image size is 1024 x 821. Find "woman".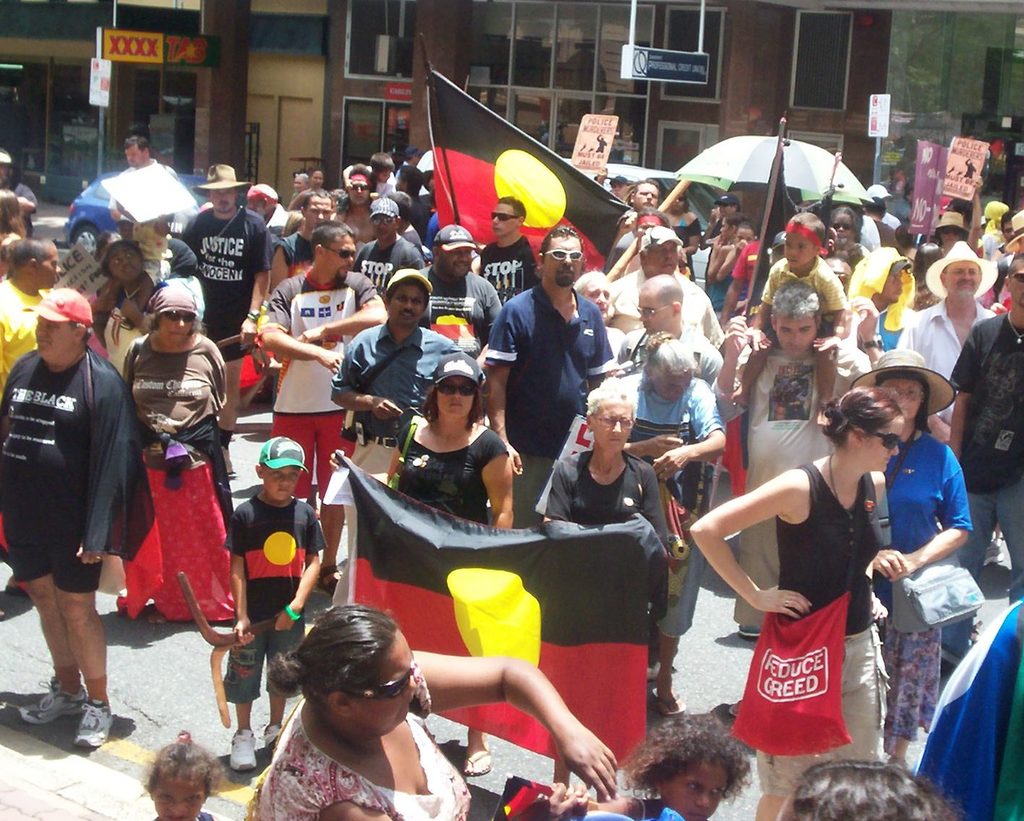
[left=232, top=605, right=627, bottom=820].
